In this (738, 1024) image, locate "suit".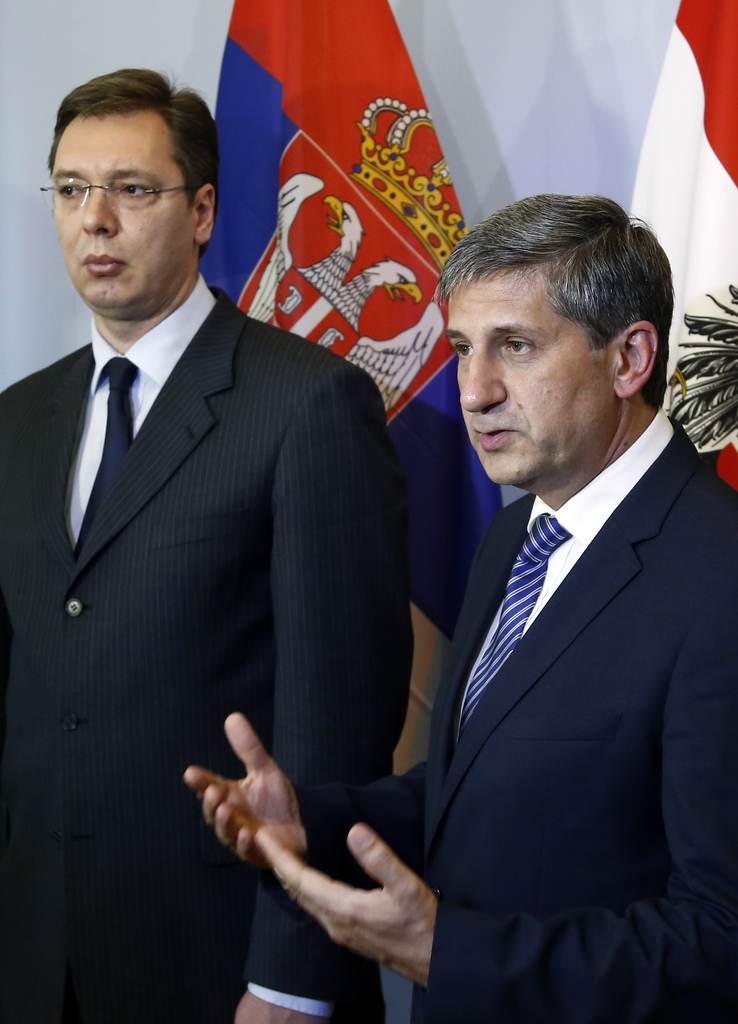
Bounding box: <region>296, 410, 737, 1023</region>.
